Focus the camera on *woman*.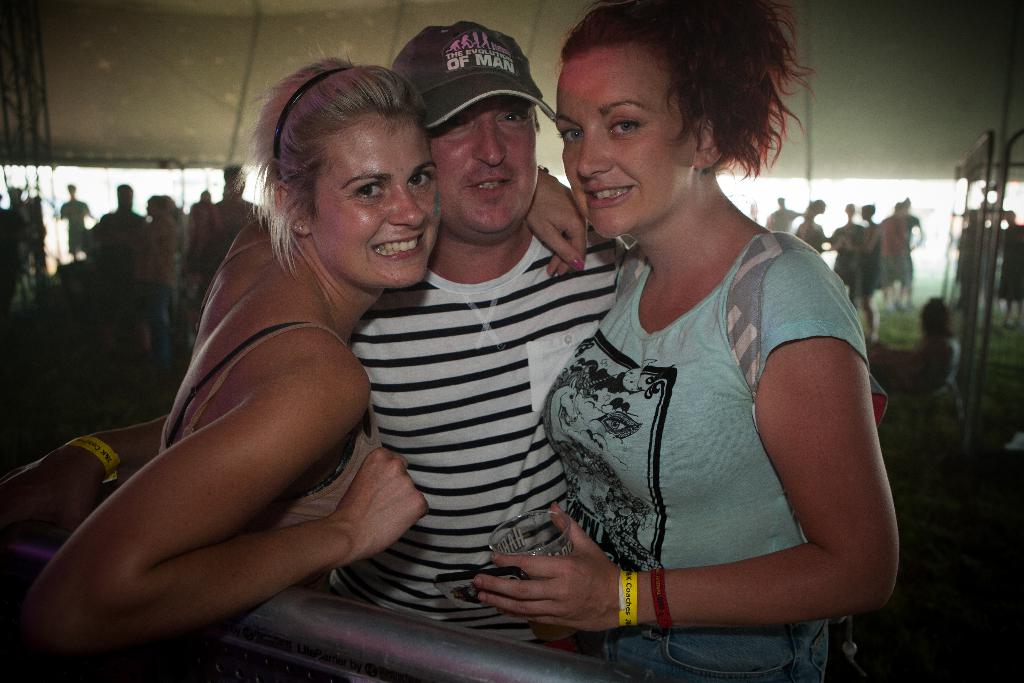
Focus region: (left=75, top=60, right=513, bottom=677).
